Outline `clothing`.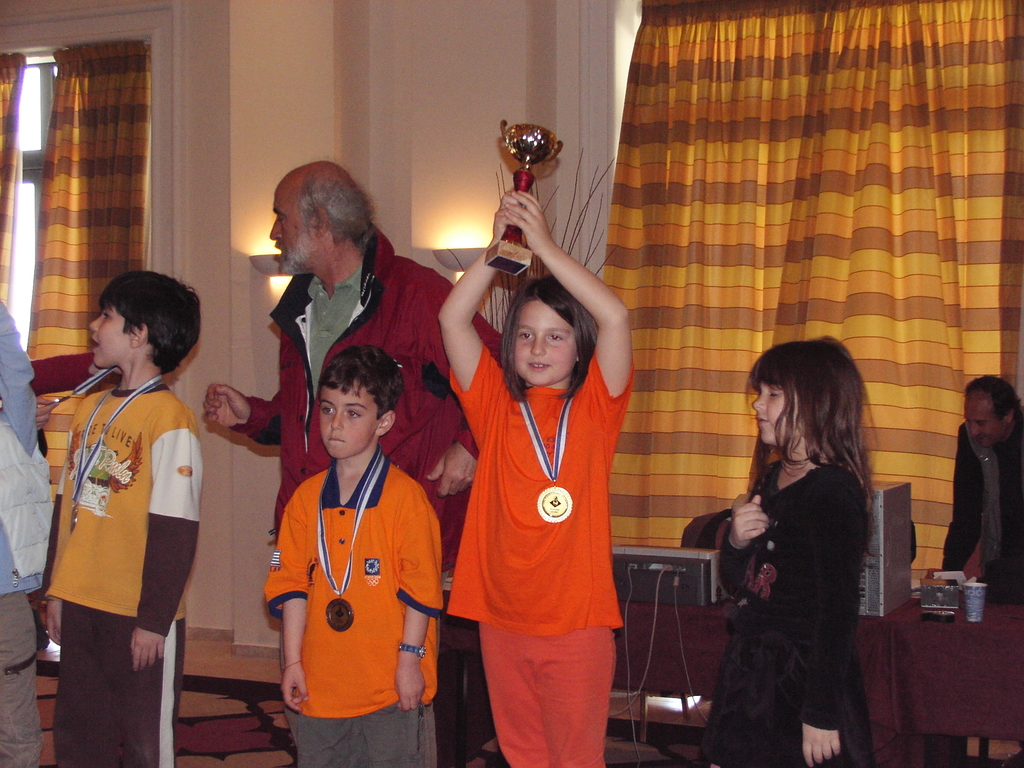
Outline: (x1=436, y1=180, x2=648, y2=767).
